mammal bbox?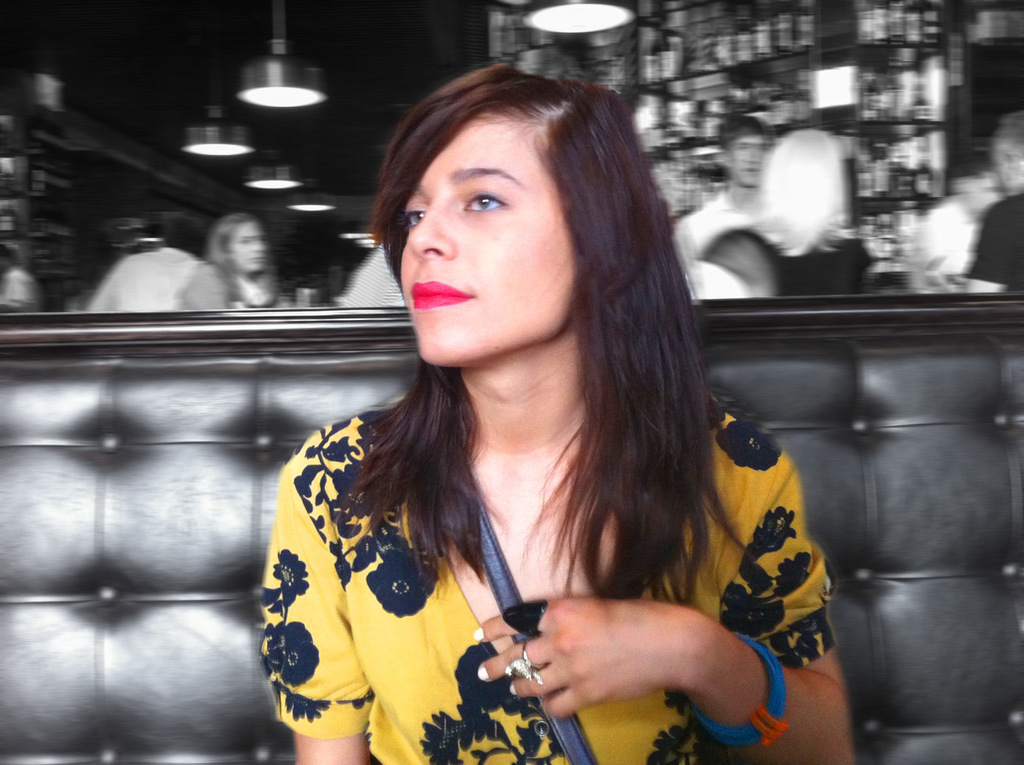
[x1=674, y1=115, x2=774, y2=262]
